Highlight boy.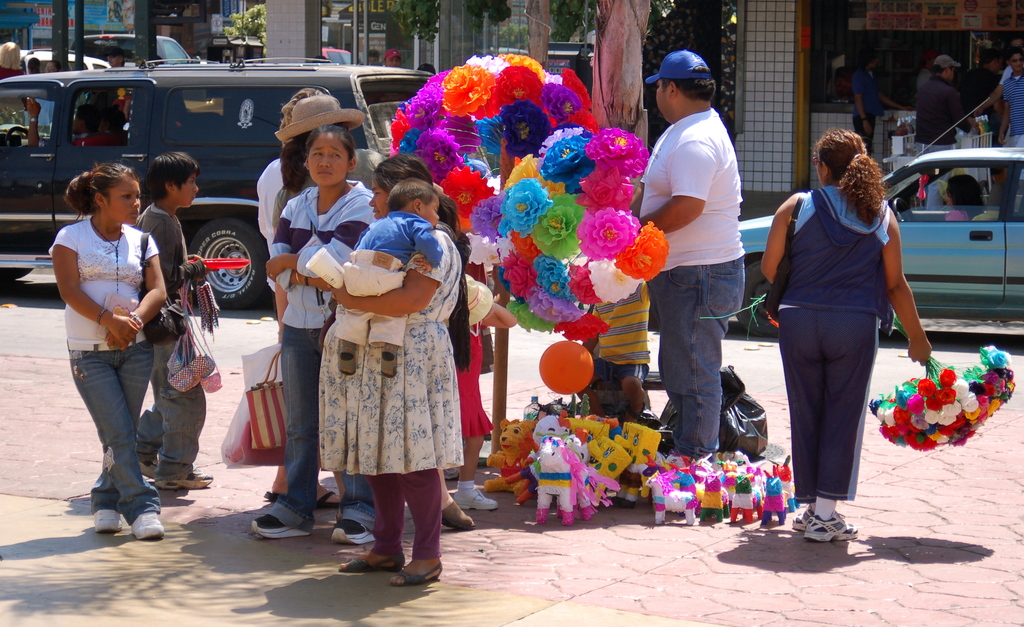
Highlighted region: 335:179:447:380.
